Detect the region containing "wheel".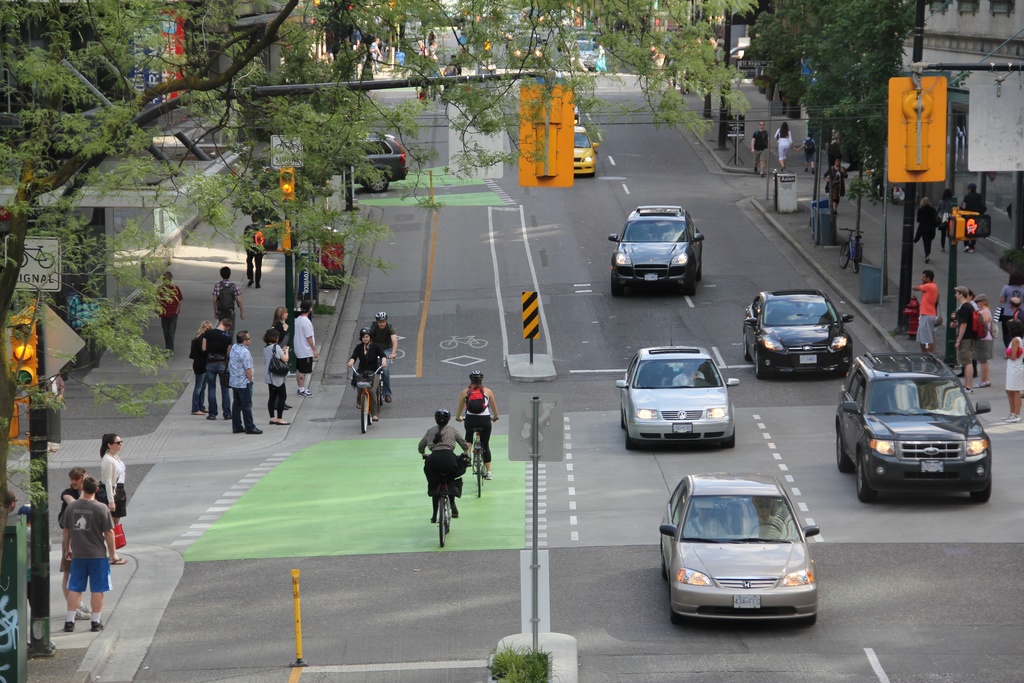
669:589:681:624.
